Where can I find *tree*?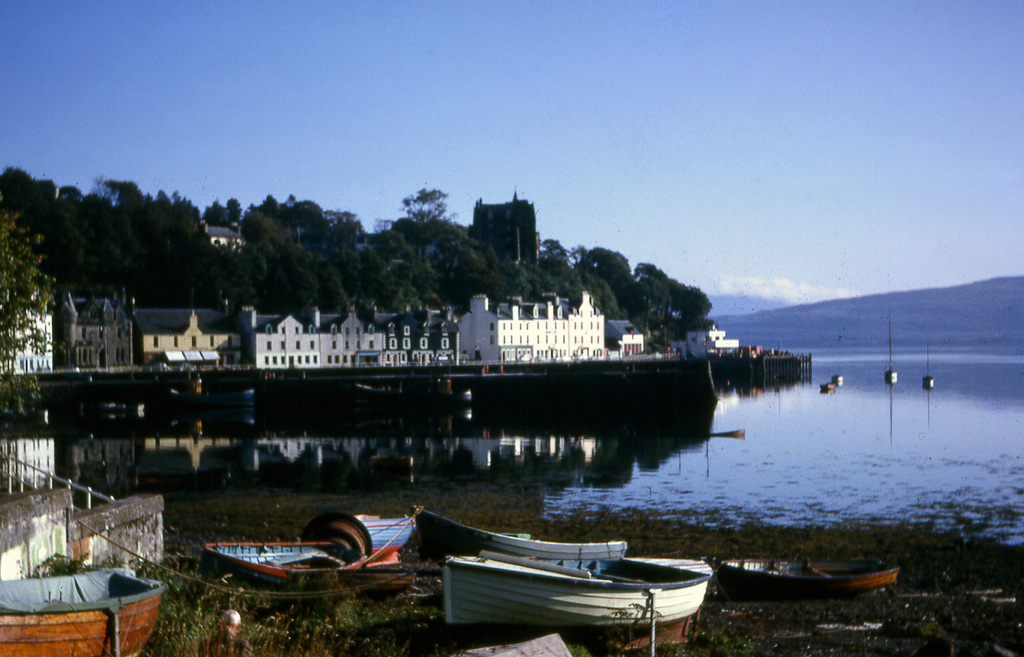
You can find it at 0, 206, 60, 420.
